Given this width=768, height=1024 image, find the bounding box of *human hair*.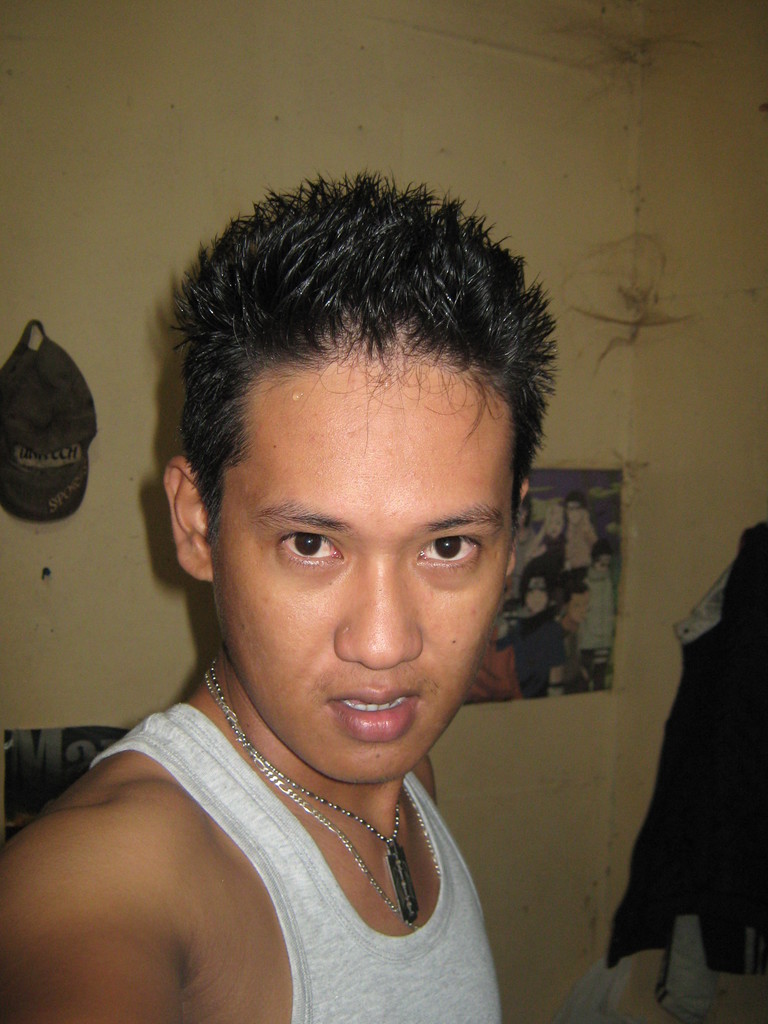
148, 164, 557, 548.
